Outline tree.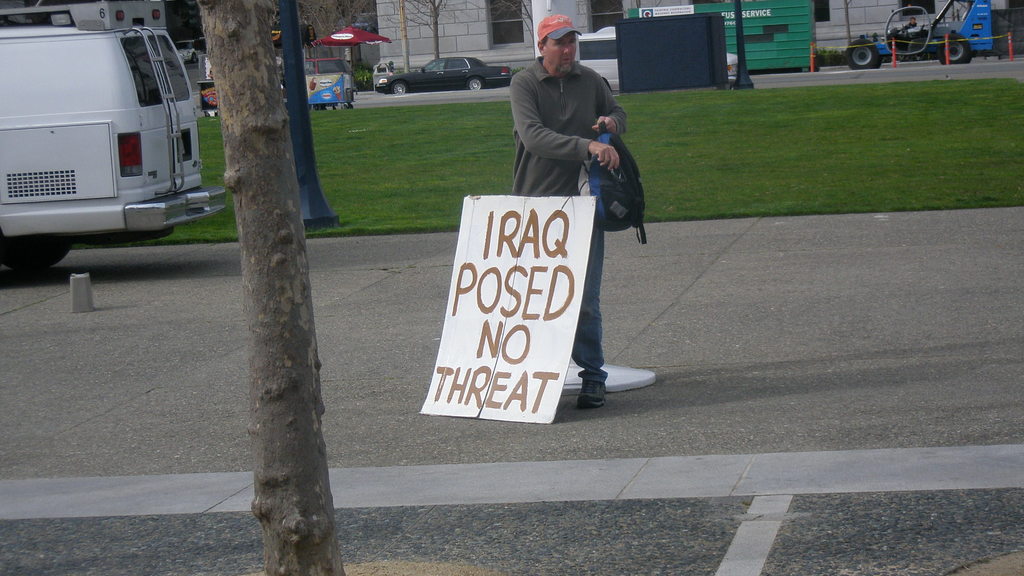
Outline: region(197, 0, 360, 574).
